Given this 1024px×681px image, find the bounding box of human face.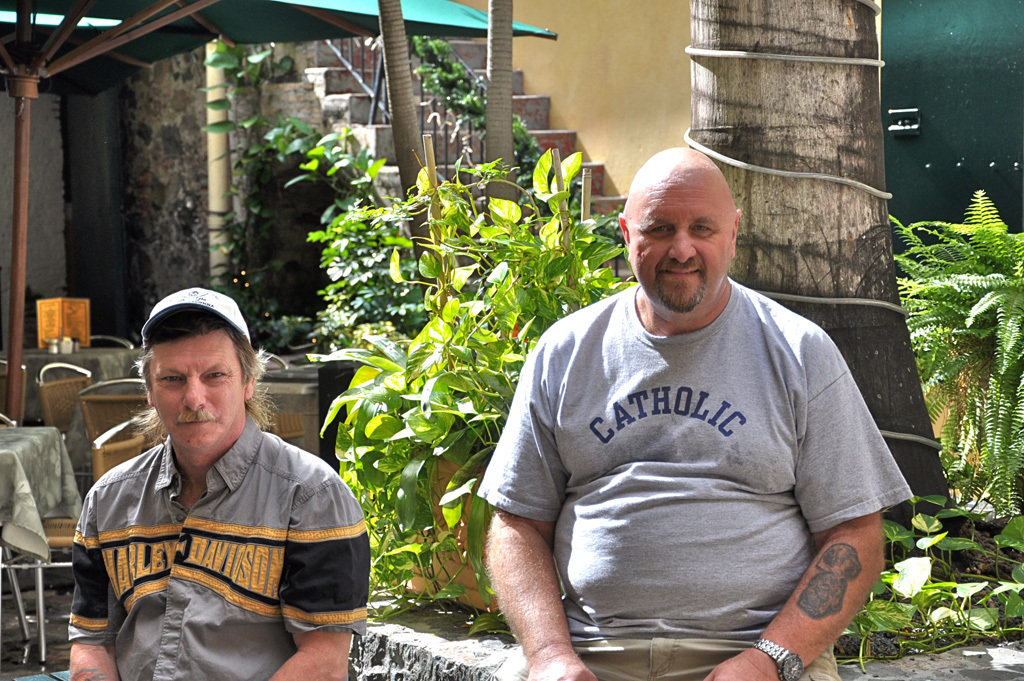
148 329 248 446.
